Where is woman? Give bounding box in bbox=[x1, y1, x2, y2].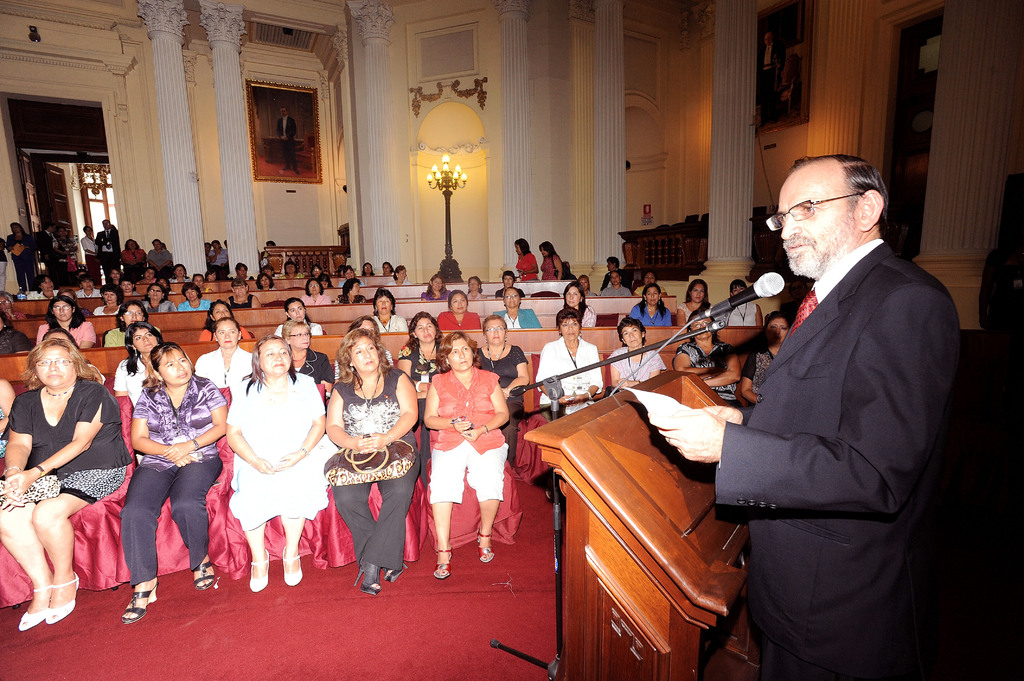
bbox=[278, 260, 301, 281].
